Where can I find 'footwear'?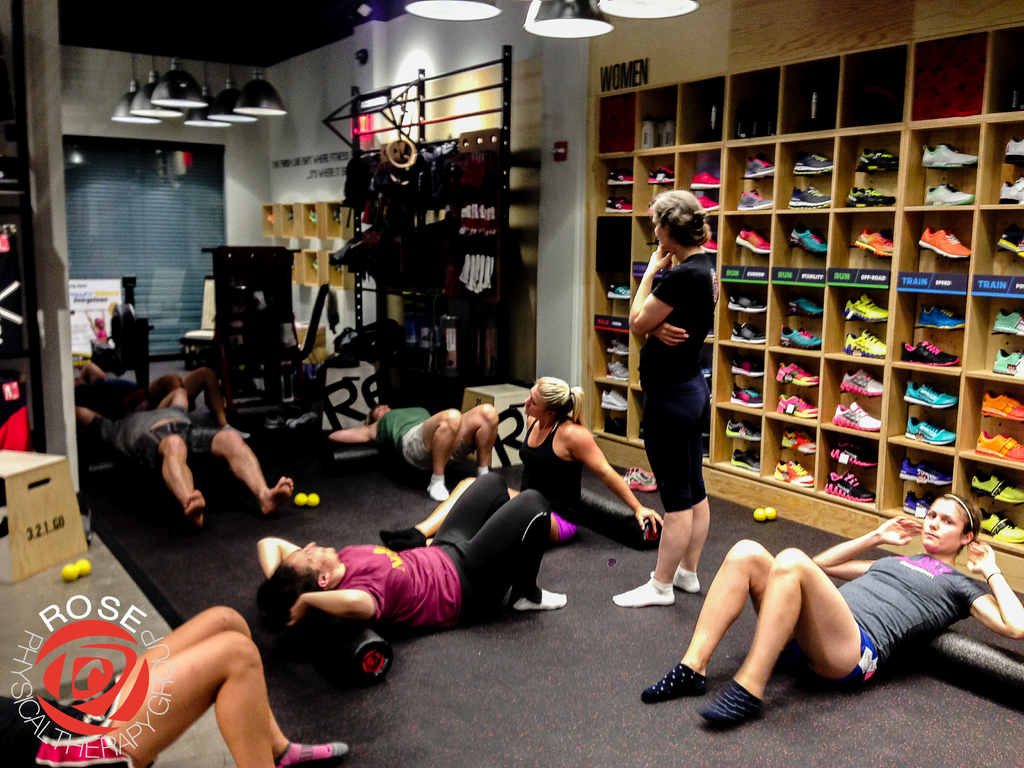
You can find it at BBox(780, 326, 822, 350).
